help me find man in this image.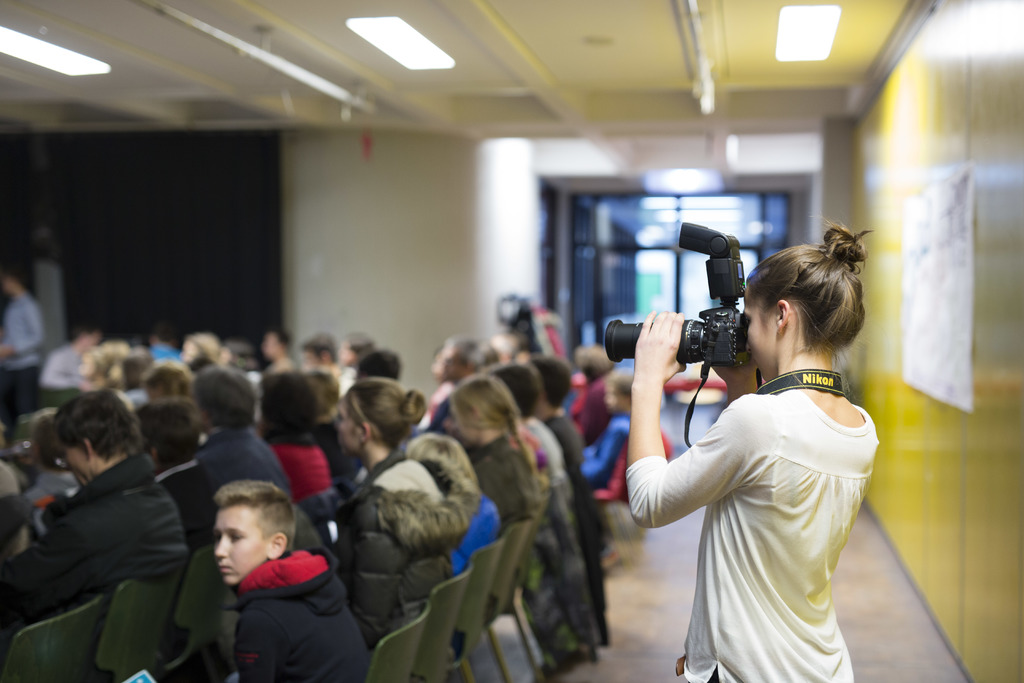
Found it: bbox=(198, 487, 368, 671).
